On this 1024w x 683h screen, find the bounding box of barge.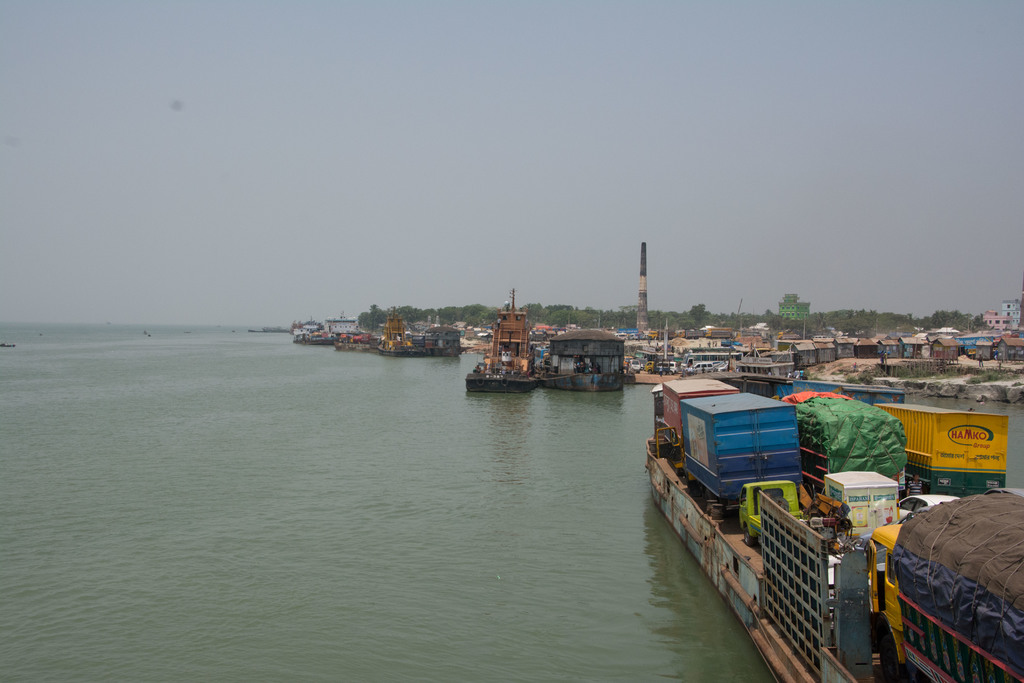
Bounding box: <box>467,288,538,395</box>.
